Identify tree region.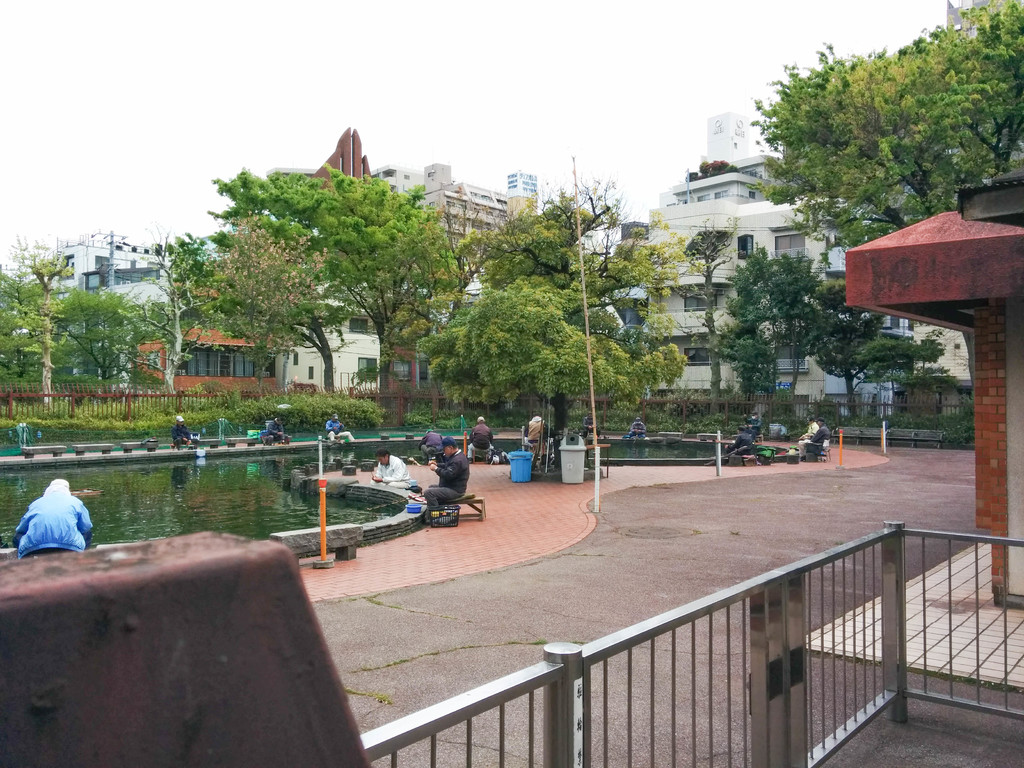
Region: bbox=[107, 227, 237, 402].
